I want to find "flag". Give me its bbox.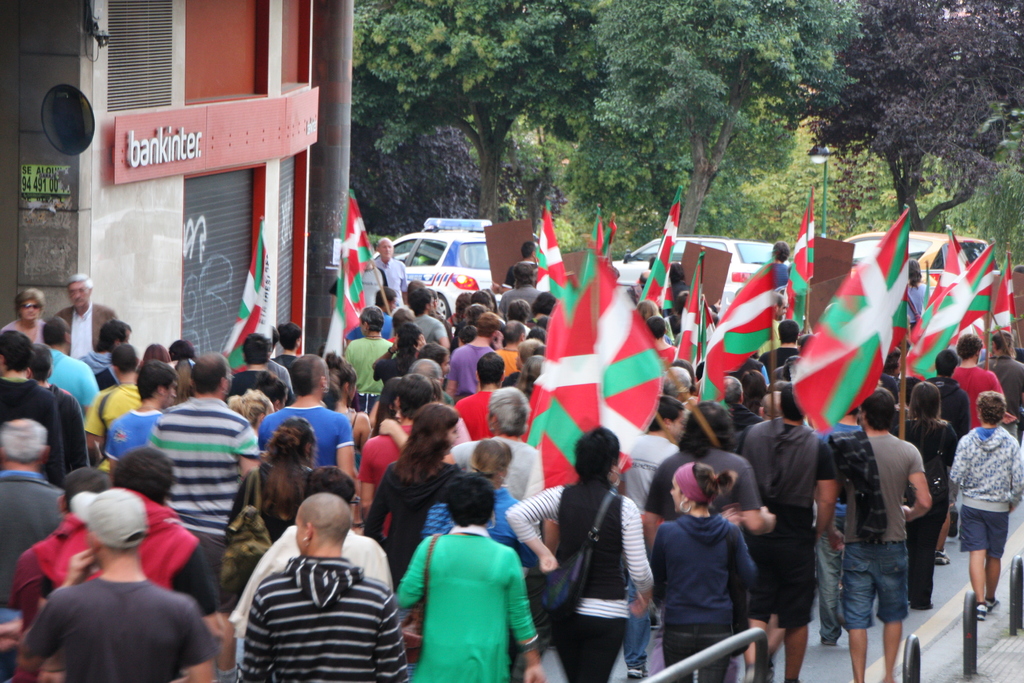
pyautogui.locateOnScreen(524, 276, 605, 507).
